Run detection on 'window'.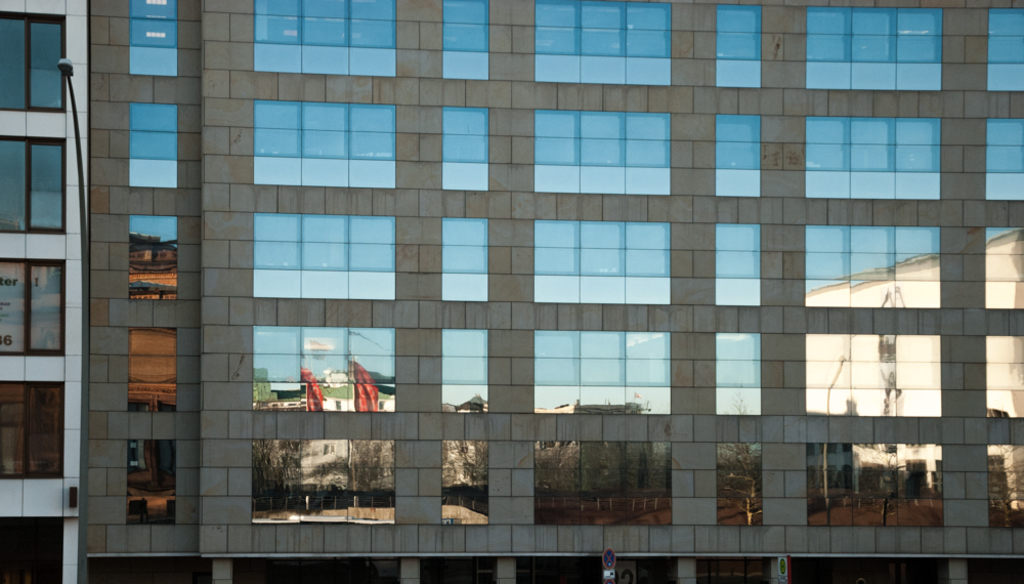
Result: bbox(810, 116, 943, 200).
